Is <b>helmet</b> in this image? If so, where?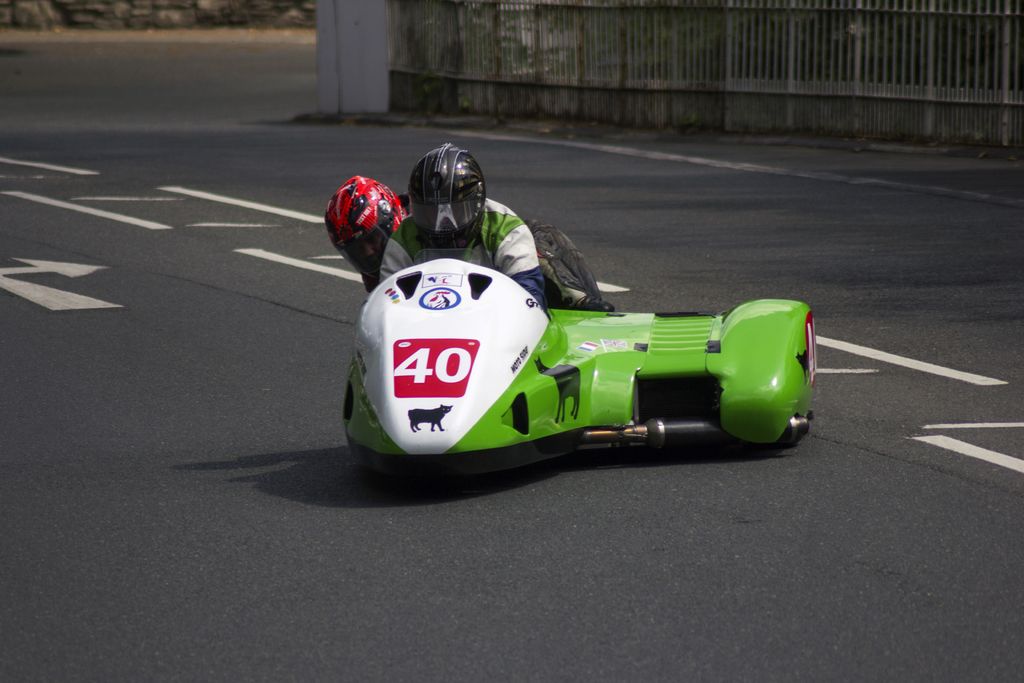
Yes, at x1=406, y1=147, x2=493, y2=246.
